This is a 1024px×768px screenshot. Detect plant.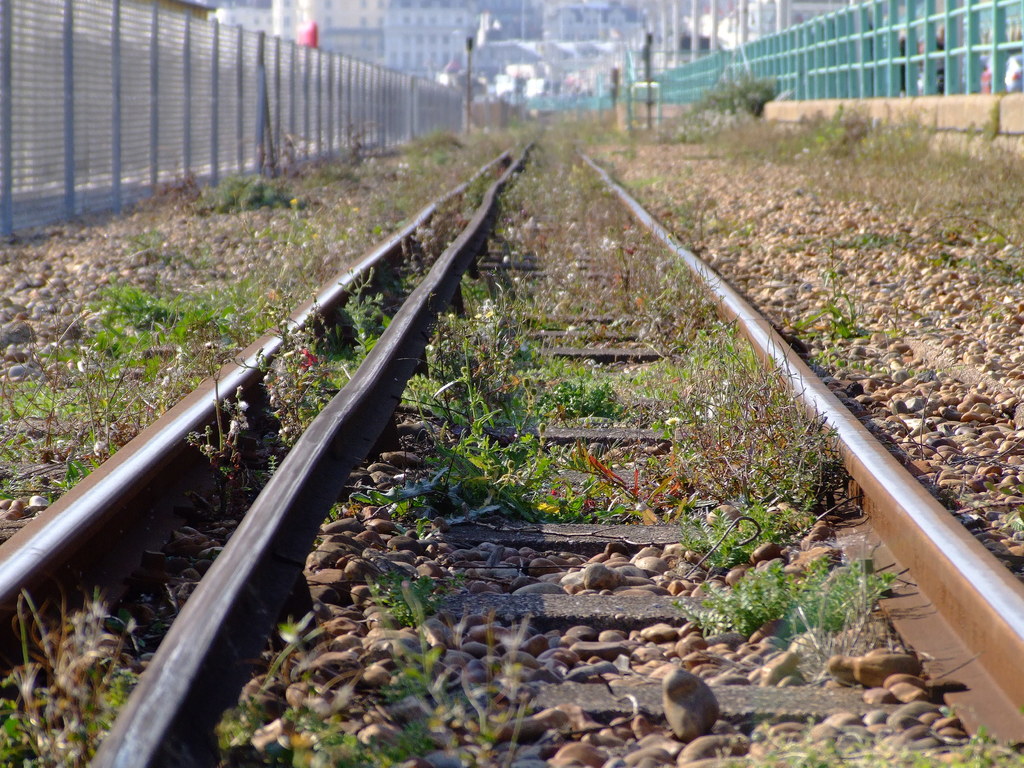
rect(856, 103, 1023, 289).
